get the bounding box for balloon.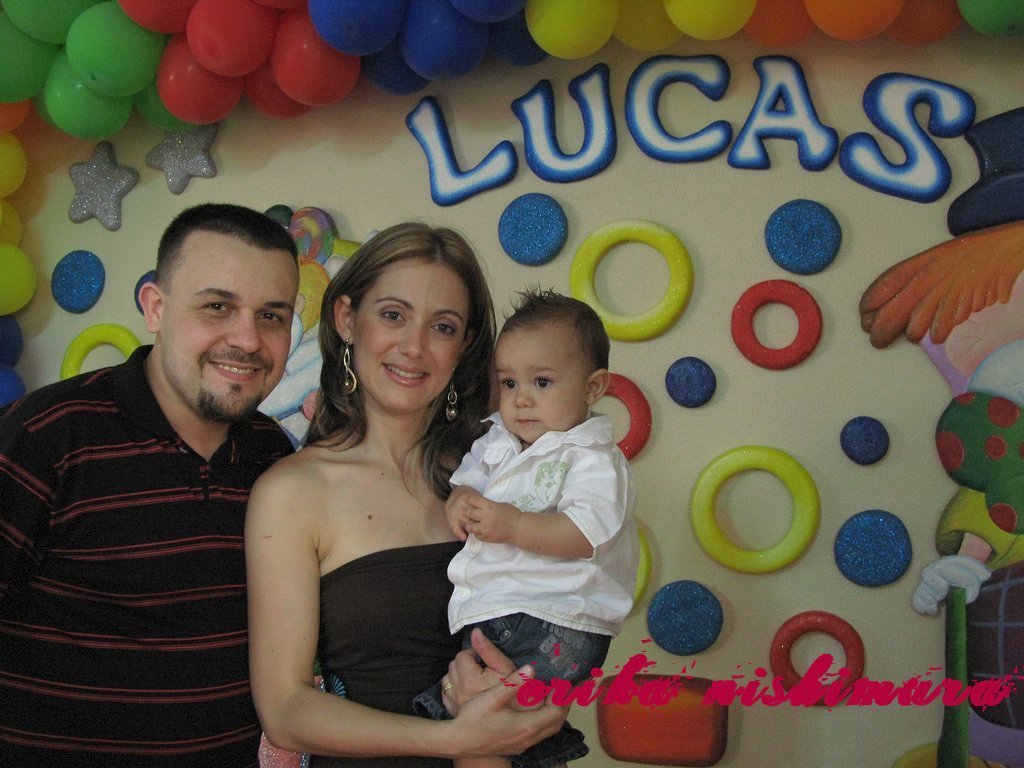
0:7:62:97.
